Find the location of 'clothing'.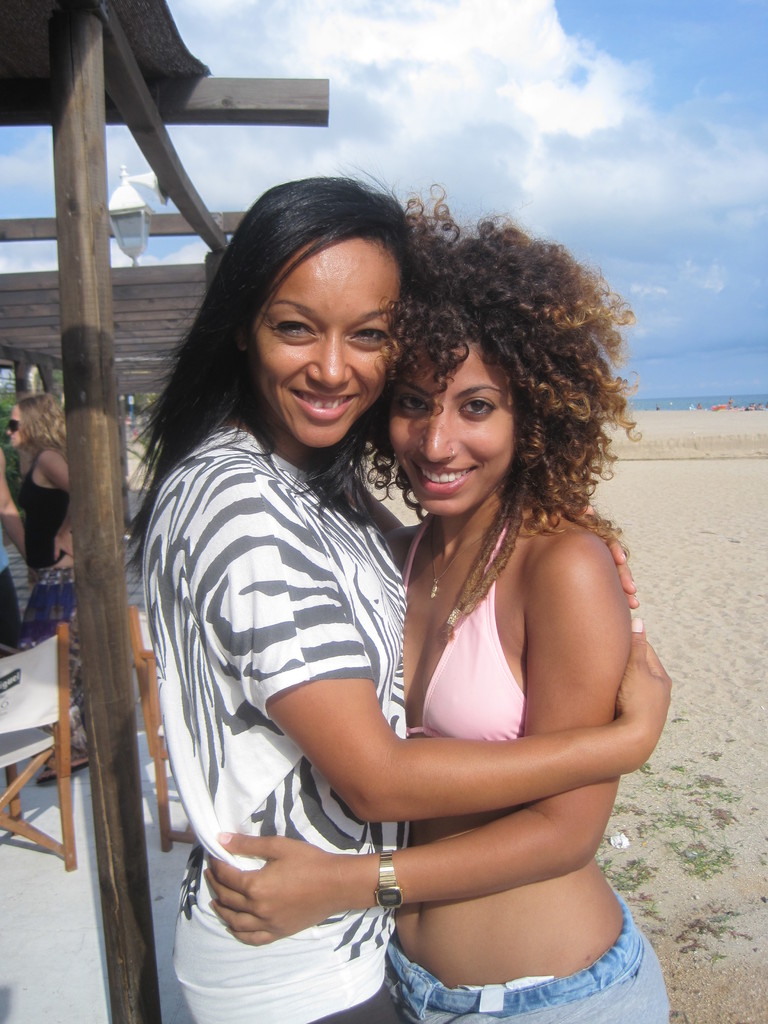
Location: [130, 332, 451, 971].
